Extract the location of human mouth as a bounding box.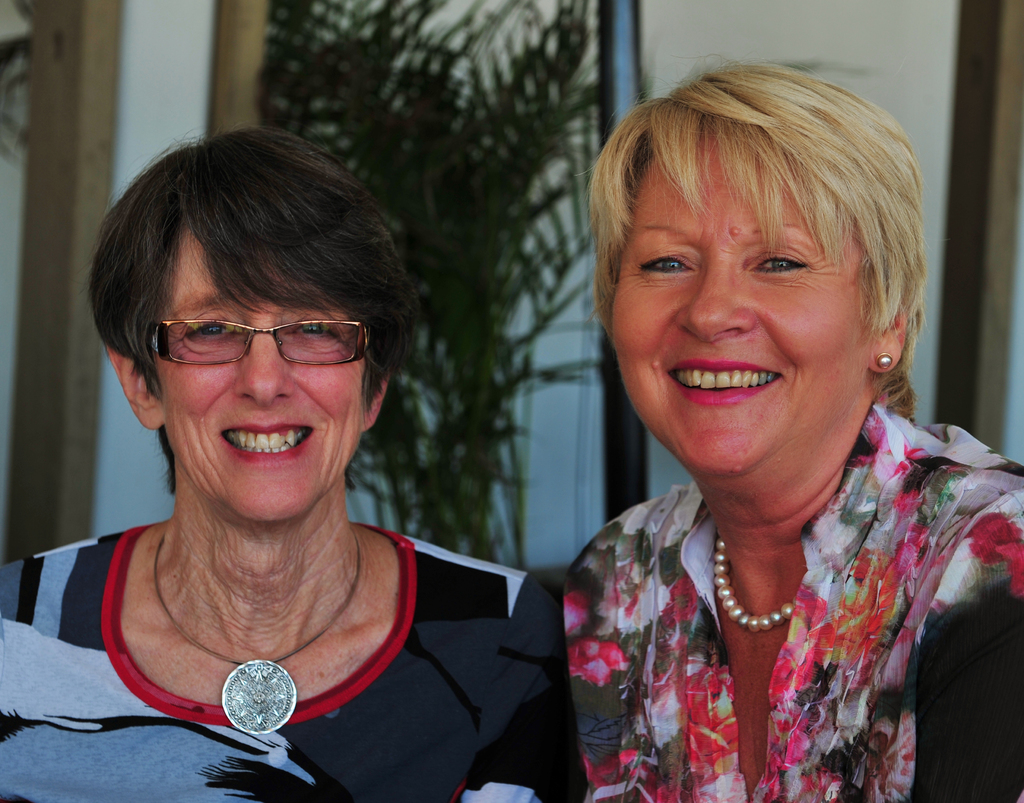
select_region(667, 360, 782, 406).
